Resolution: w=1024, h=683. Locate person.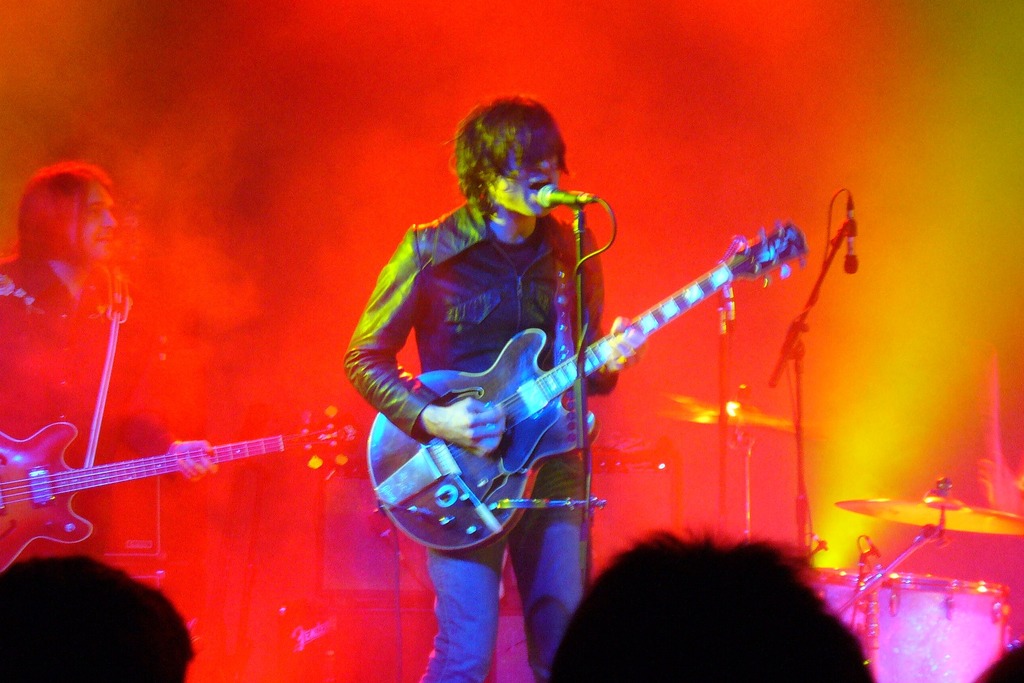
bbox(548, 531, 876, 682).
